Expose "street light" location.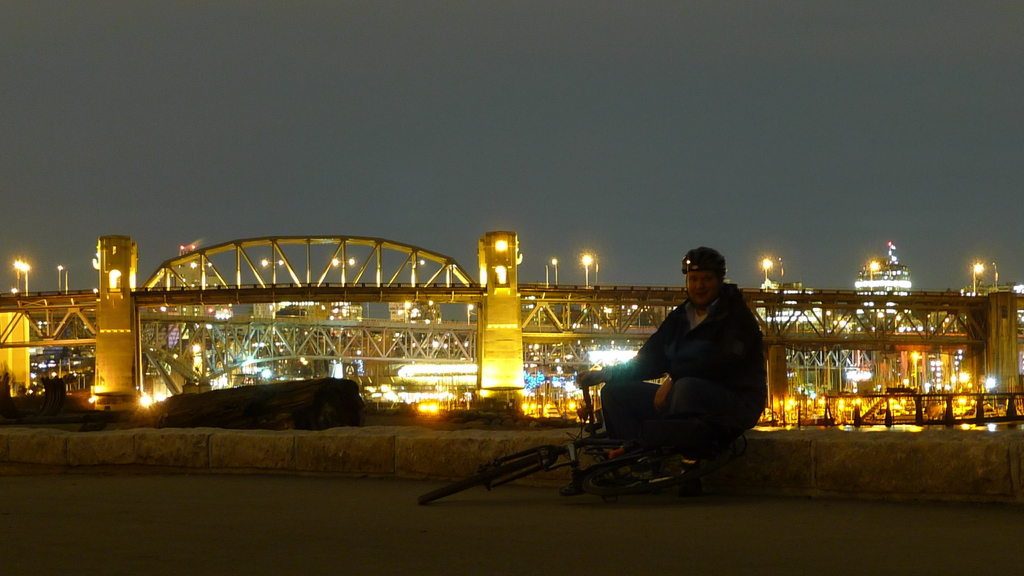
Exposed at BBox(404, 259, 425, 284).
